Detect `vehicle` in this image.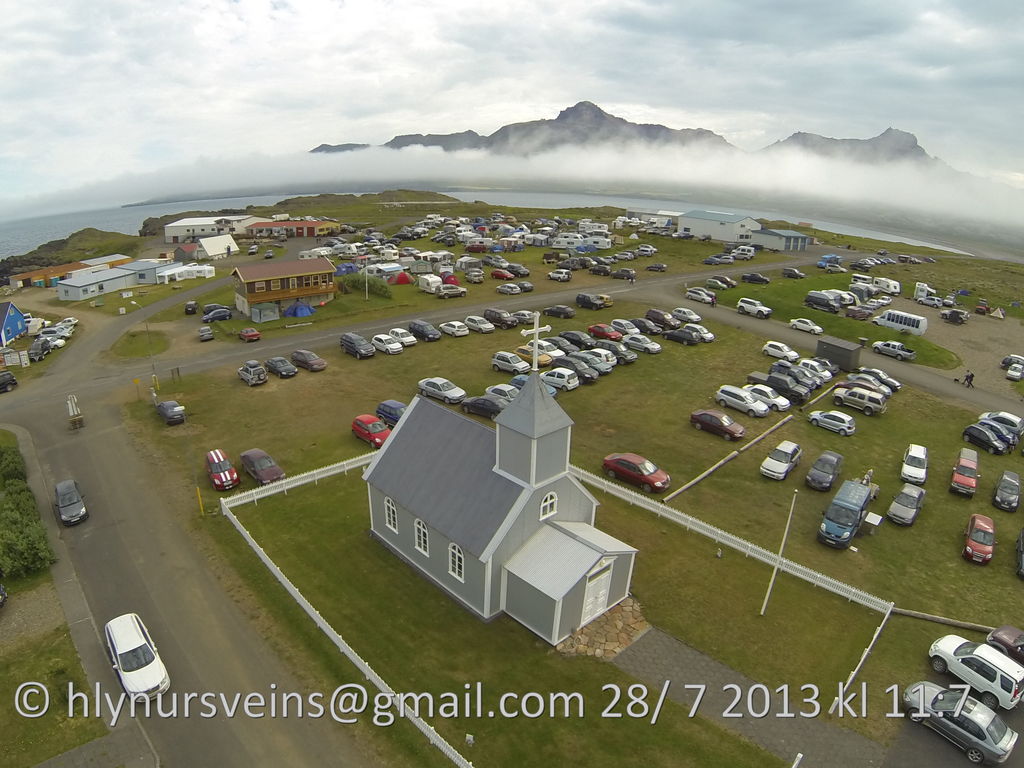
Detection: <bbox>387, 328, 419, 346</bbox>.
